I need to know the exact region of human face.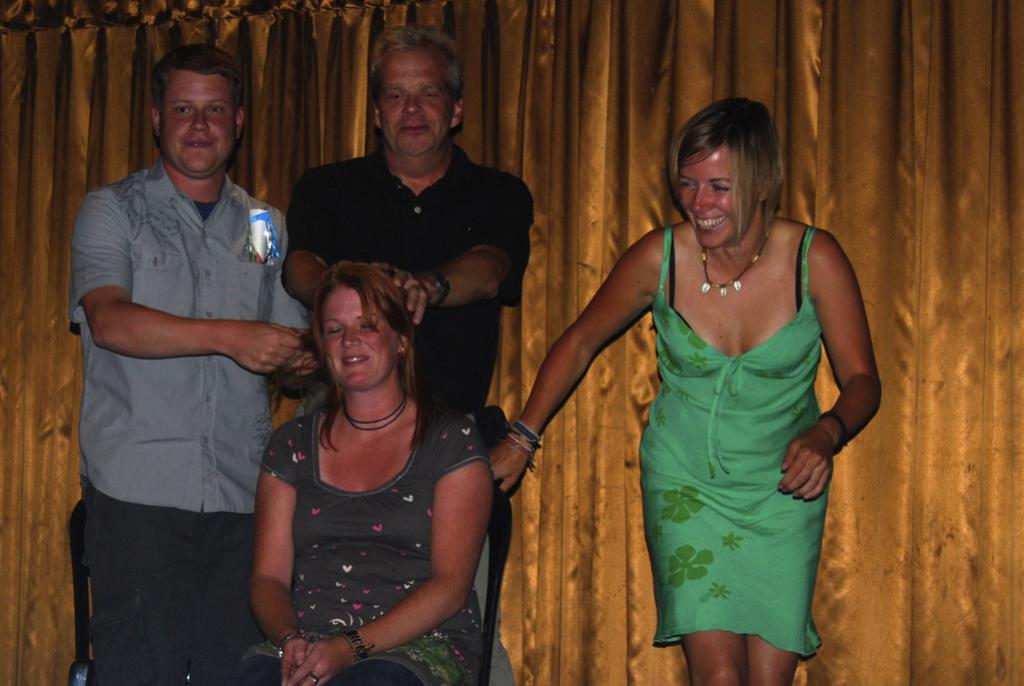
Region: x1=160, y1=70, x2=234, y2=171.
